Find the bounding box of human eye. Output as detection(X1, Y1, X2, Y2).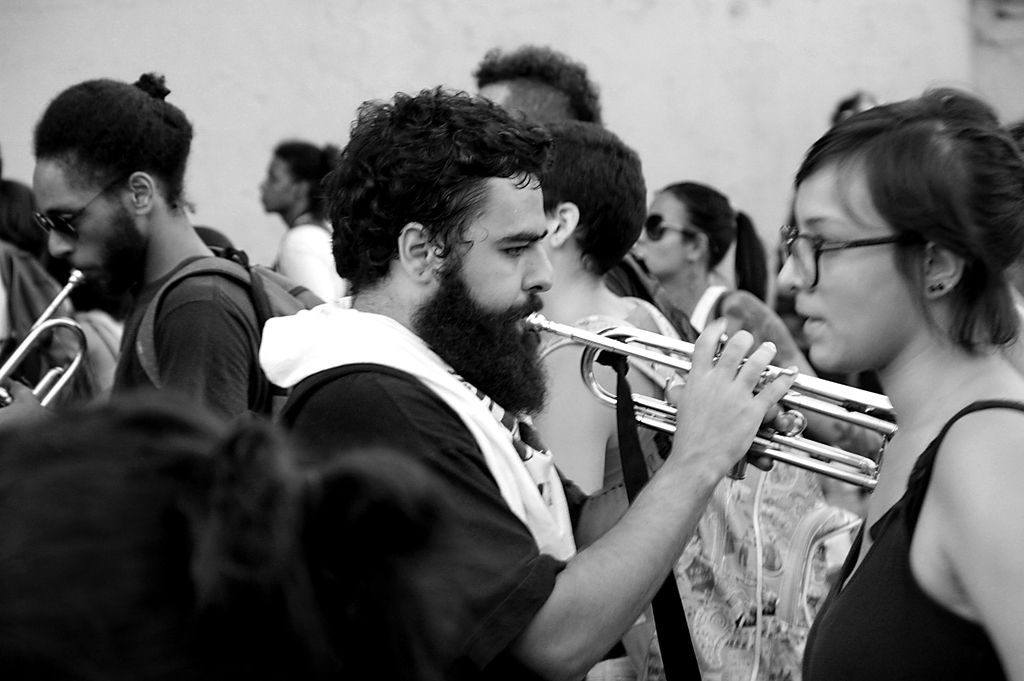
detection(501, 244, 527, 258).
